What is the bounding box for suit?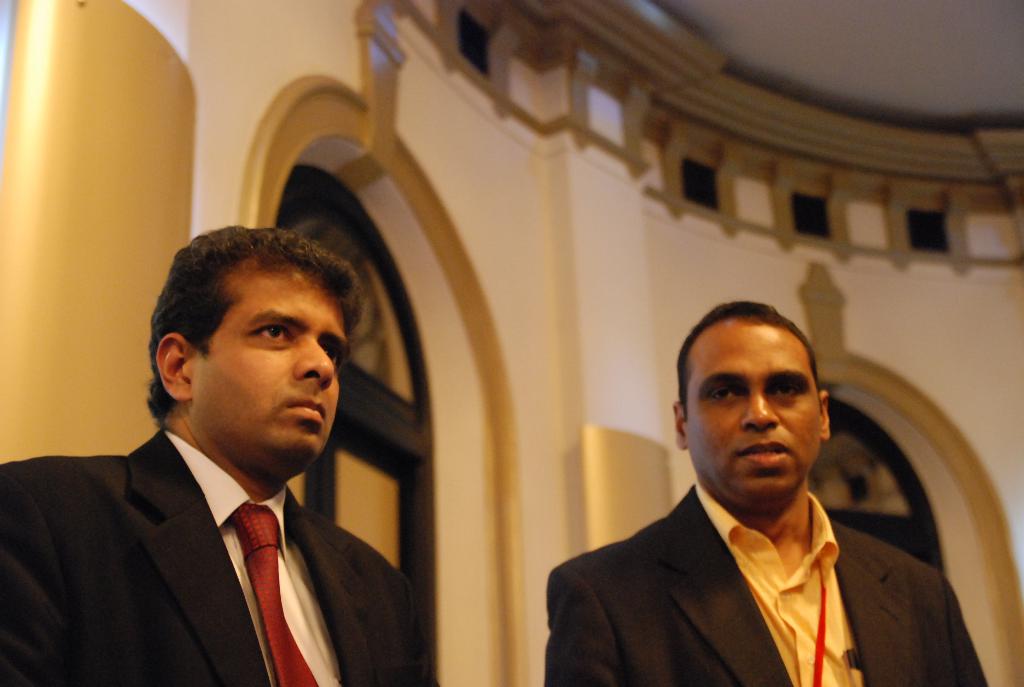
<region>547, 481, 995, 686</region>.
